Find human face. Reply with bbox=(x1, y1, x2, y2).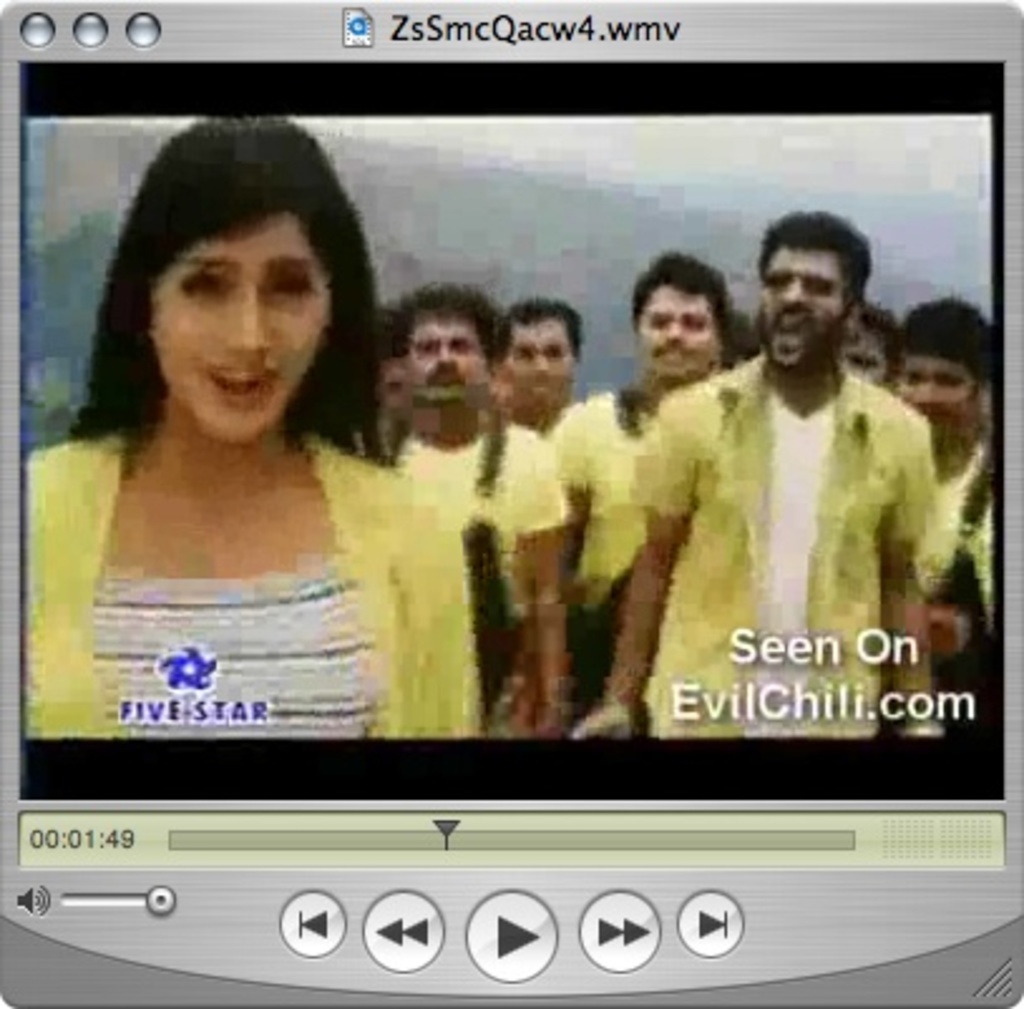
bbox=(639, 284, 720, 375).
